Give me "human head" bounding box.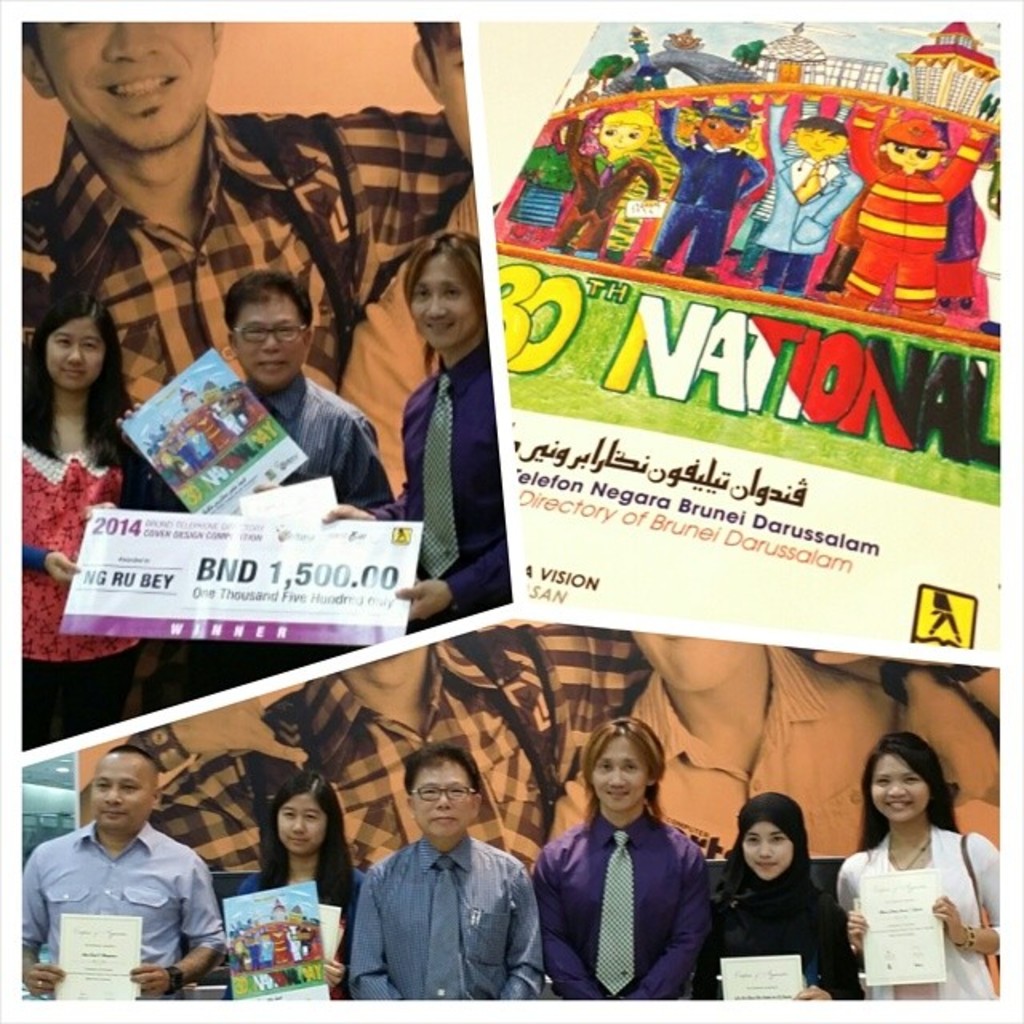
792 117 846 170.
